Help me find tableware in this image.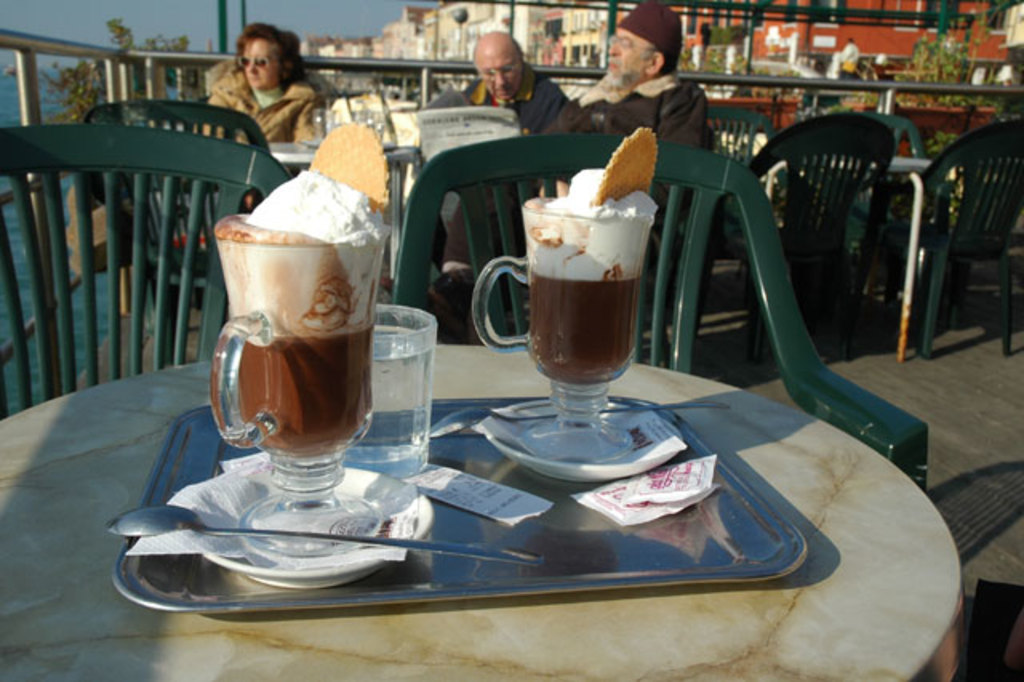
Found it: bbox=[338, 299, 437, 483].
